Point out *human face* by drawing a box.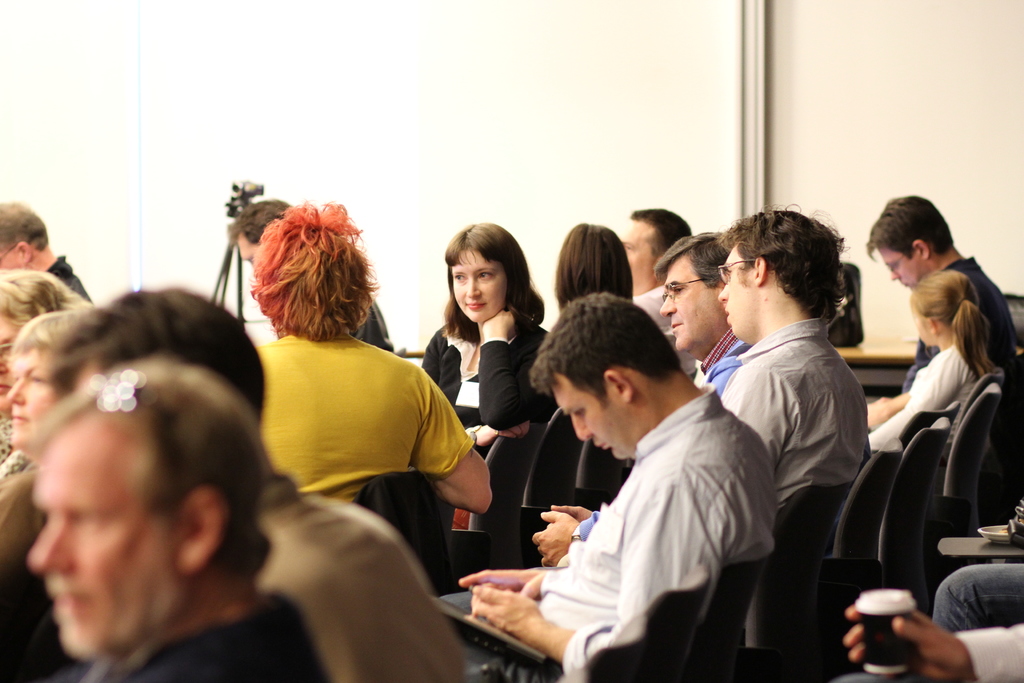
[x1=28, y1=424, x2=184, y2=658].
